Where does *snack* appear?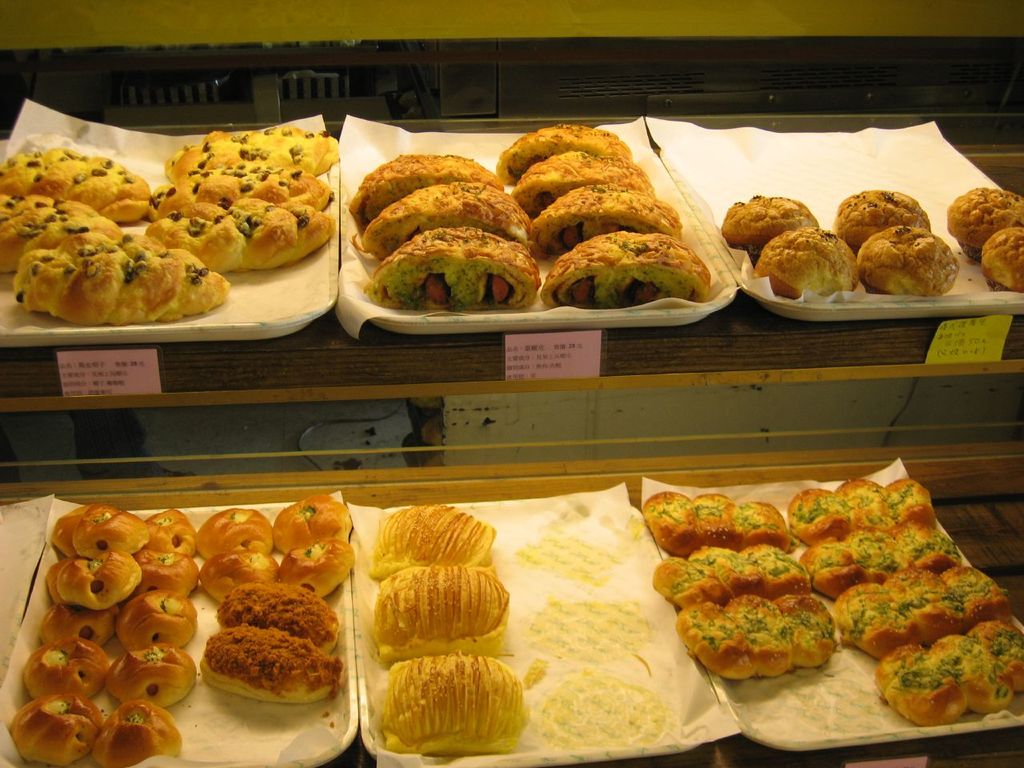
Appears at [167, 133, 330, 181].
